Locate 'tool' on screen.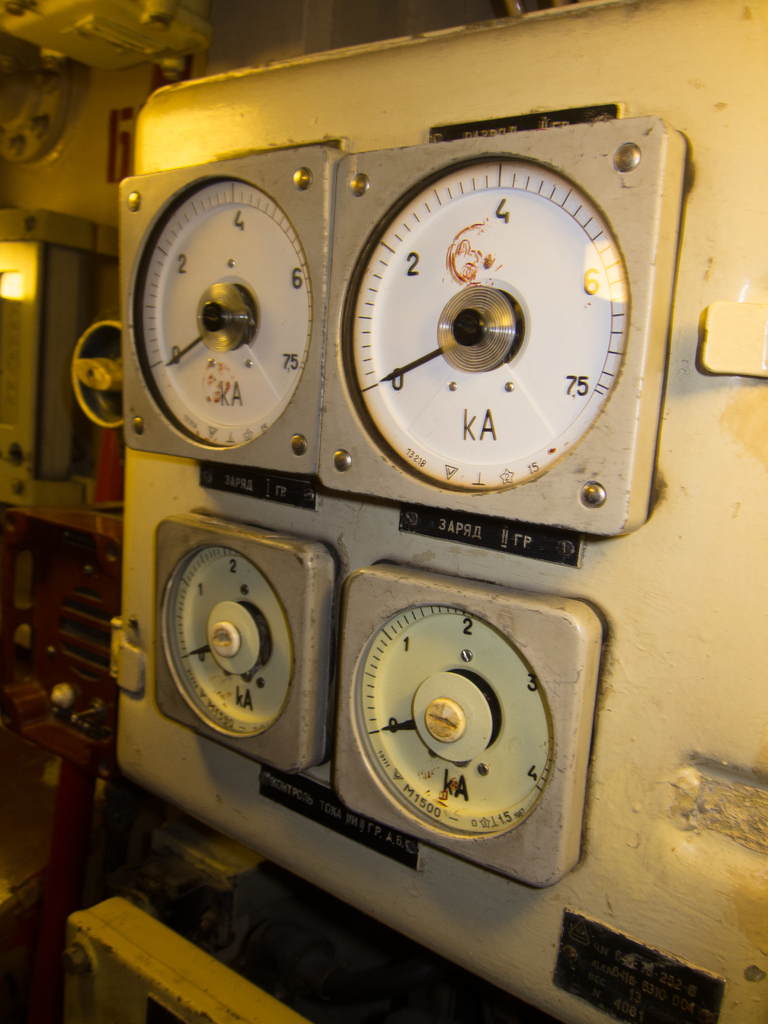
On screen at locate(107, 0, 767, 1014).
